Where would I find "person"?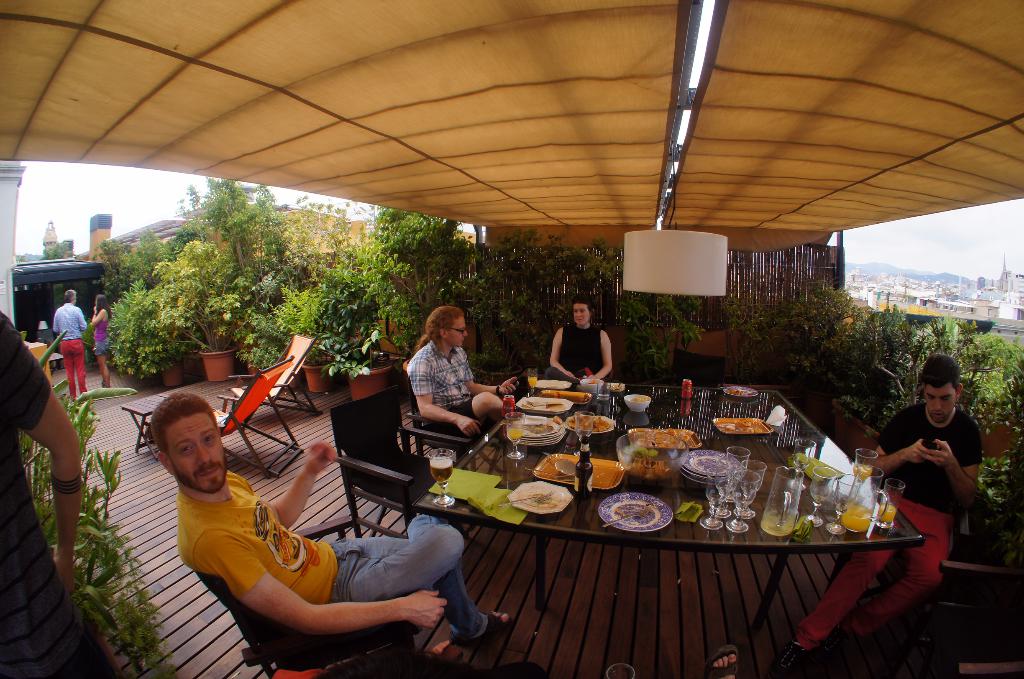
At 51 281 88 408.
